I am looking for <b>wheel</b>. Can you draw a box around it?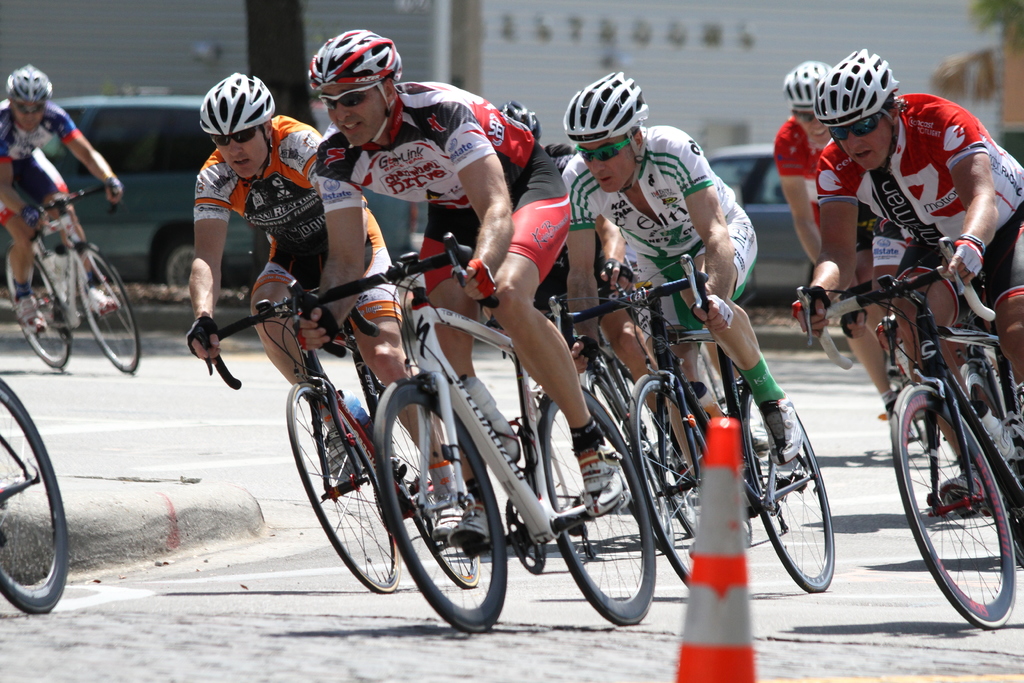
Sure, the bounding box is x1=372, y1=381, x2=509, y2=631.
